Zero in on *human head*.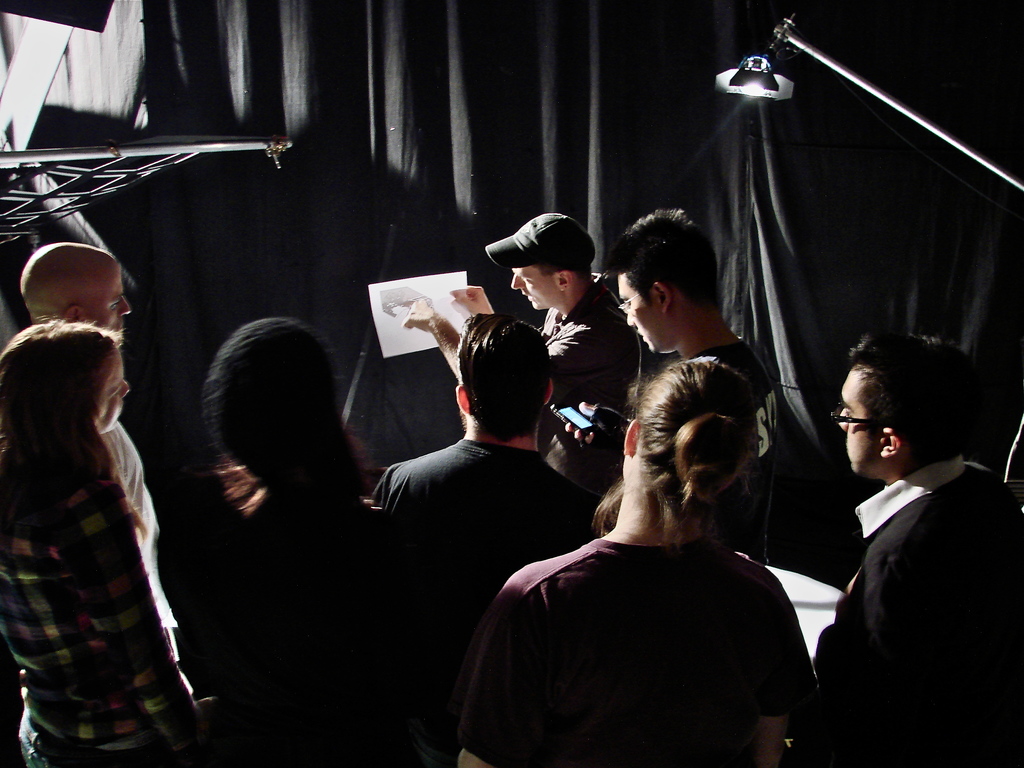
Zeroed in: {"left": 831, "top": 335, "right": 980, "bottom": 497}.
